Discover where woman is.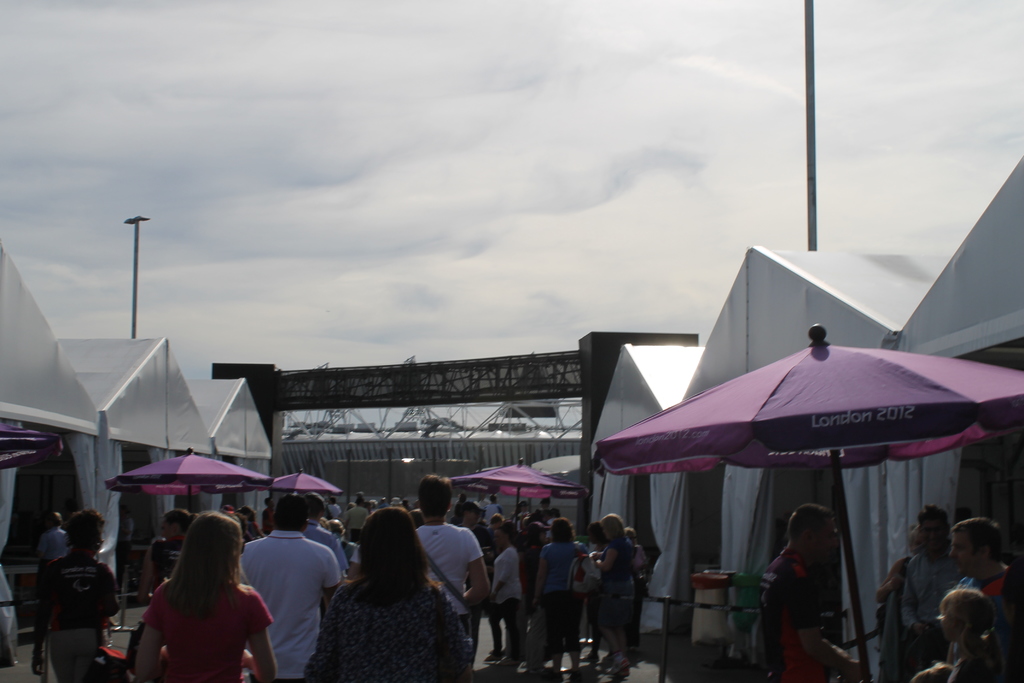
Discovered at locate(312, 516, 458, 682).
